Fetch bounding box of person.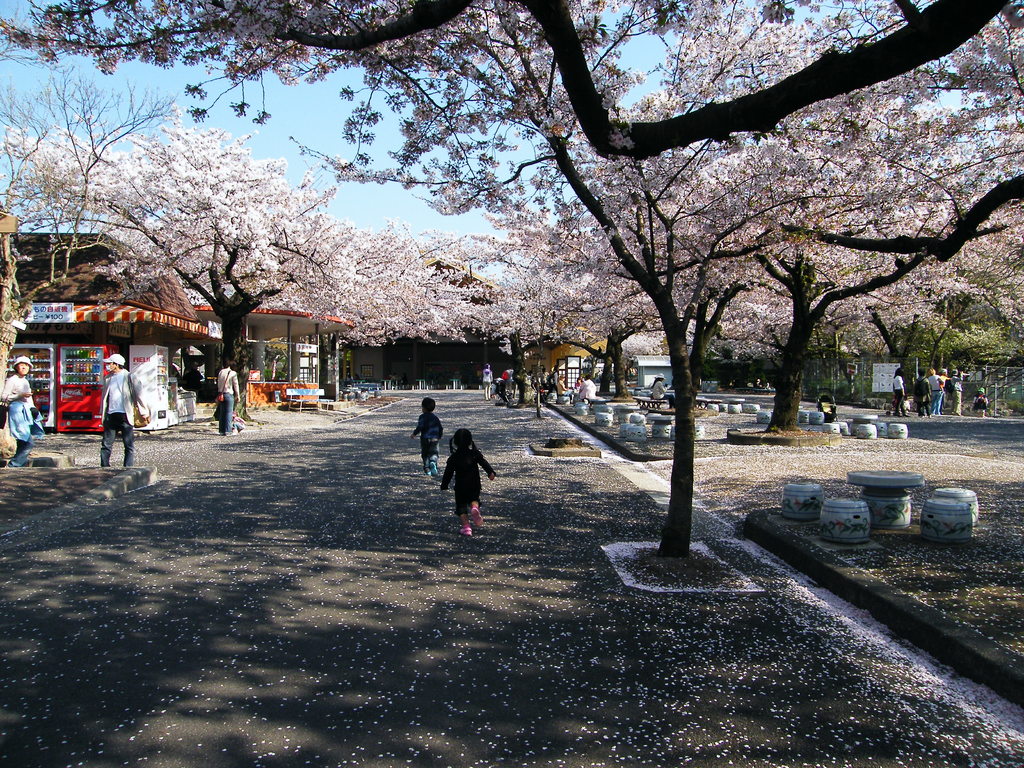
Bbox: bbox(579, 376, 592, 401).
